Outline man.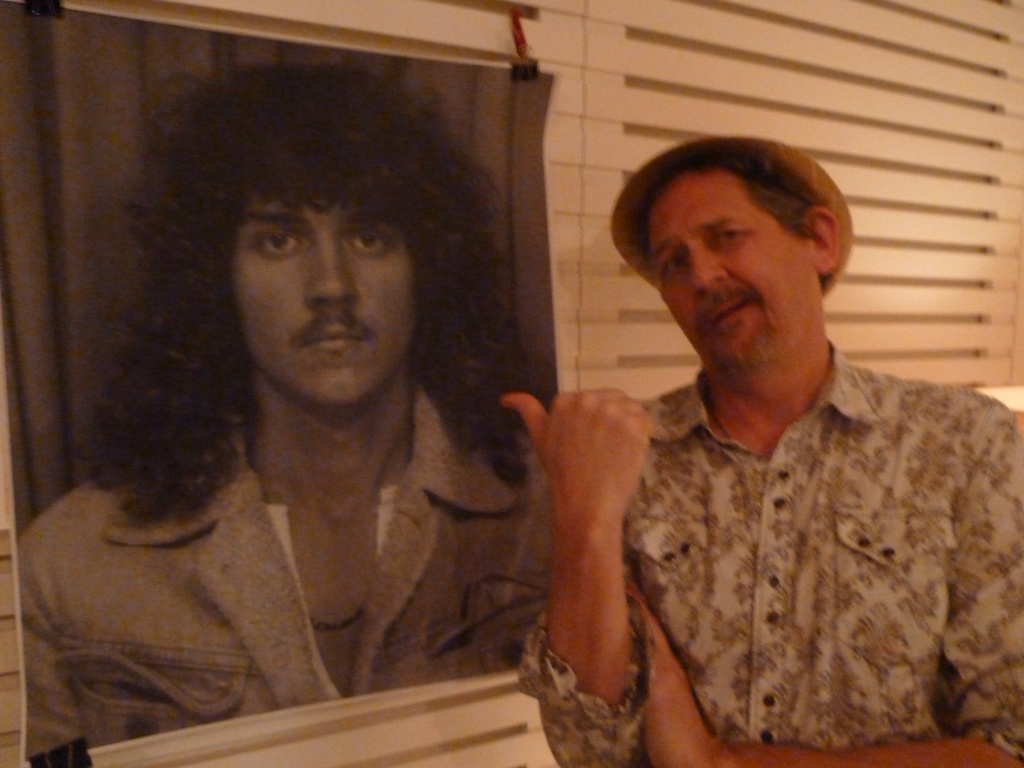
Outline: BBox(16, 33, 563, 746).
